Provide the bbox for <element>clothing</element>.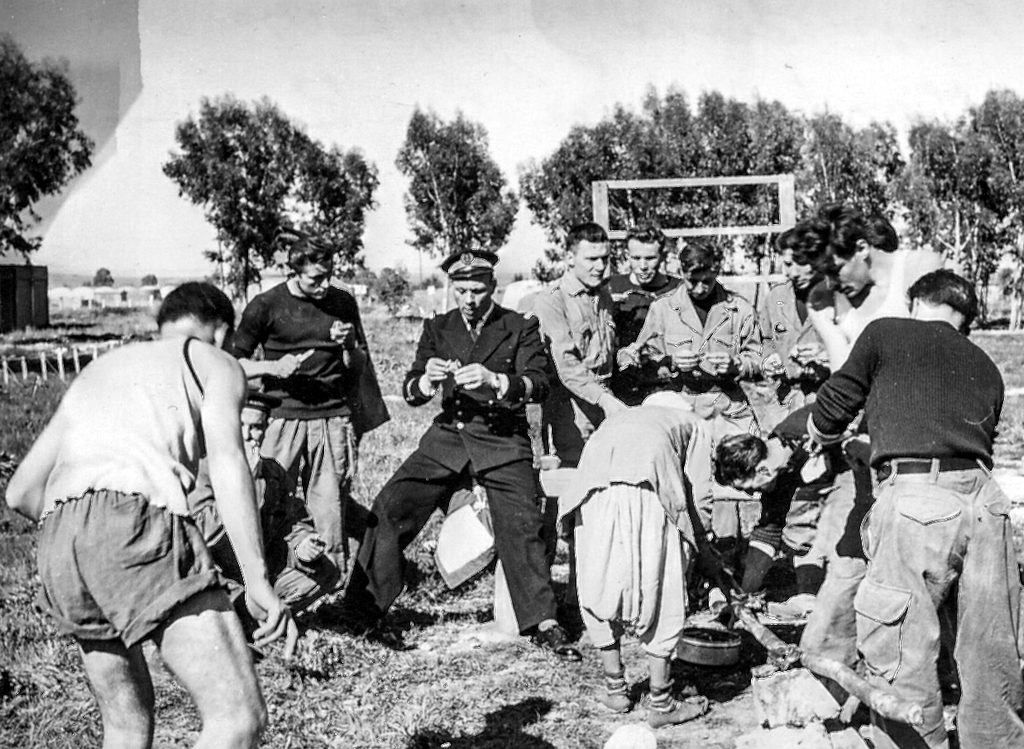
x1=578, y1=386, x2=725, y2=673.
